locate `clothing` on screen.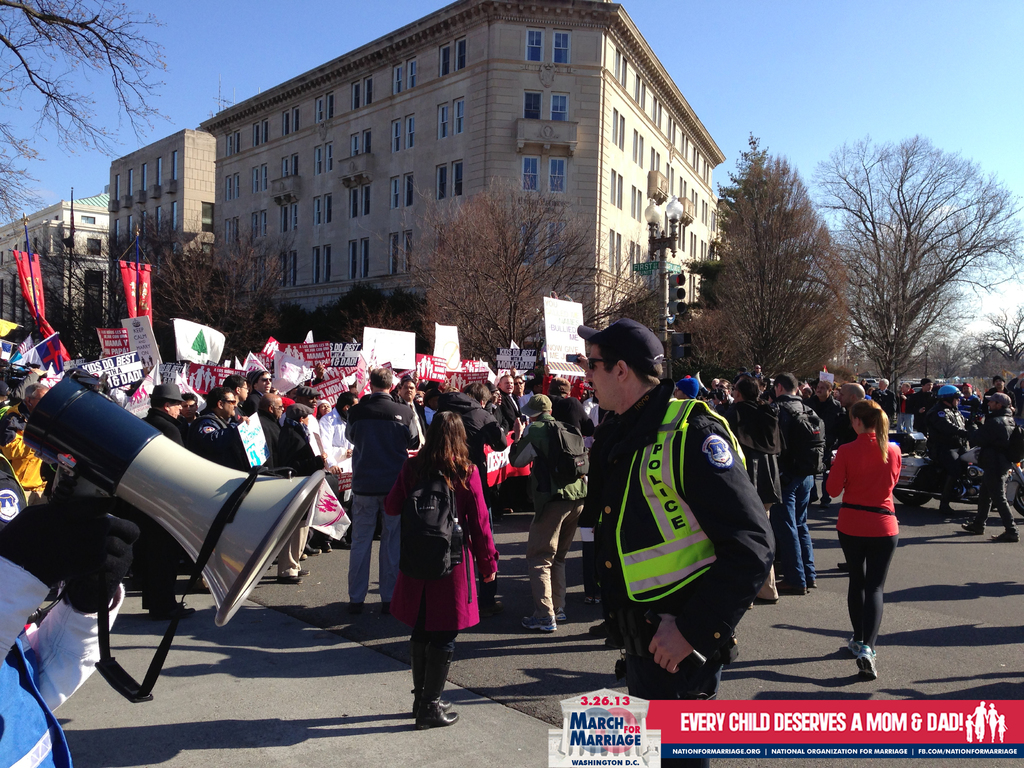
On screen at x1=180 y1=410 x2=225 y2=460.
